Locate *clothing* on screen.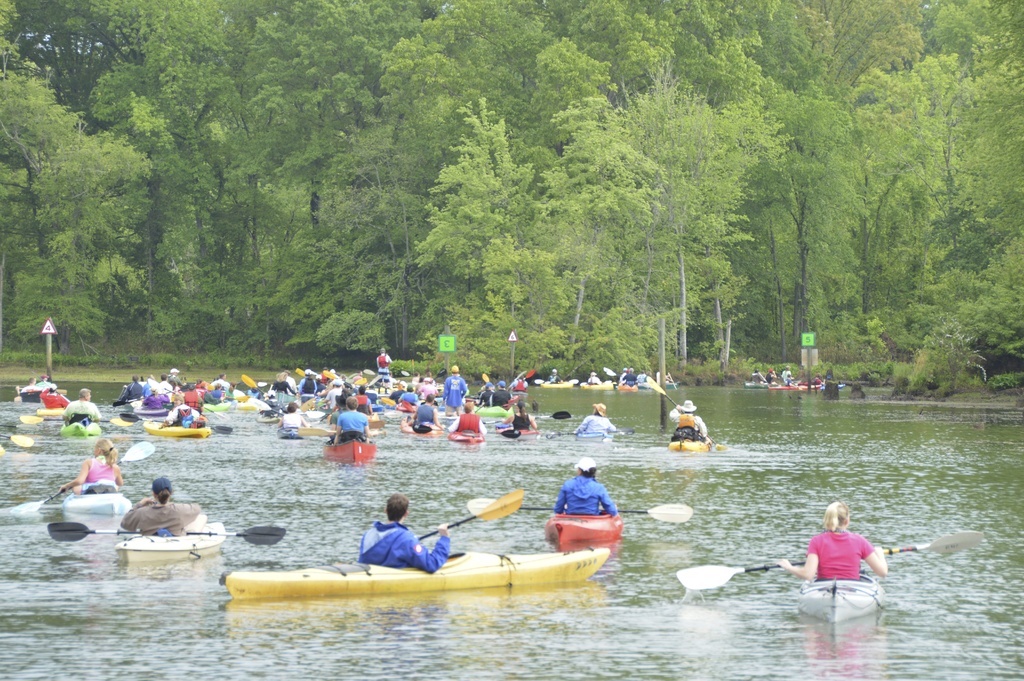
On screen at locate(42, 391, 67, 407).
